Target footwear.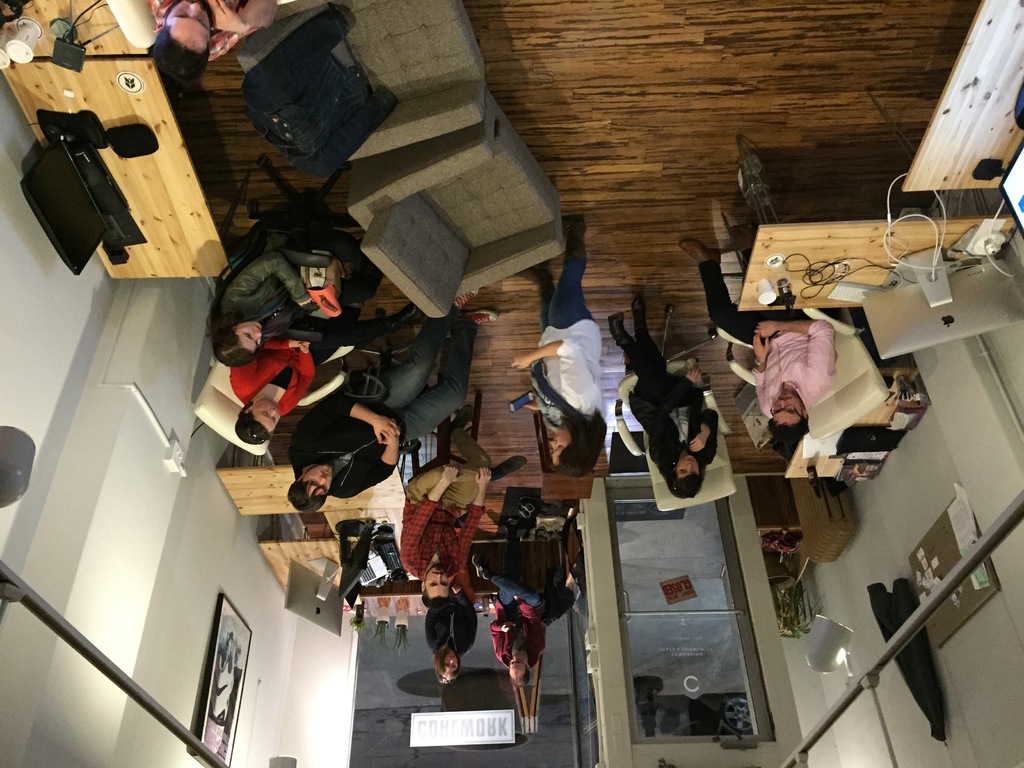
Target region: 562 214 587 262.
